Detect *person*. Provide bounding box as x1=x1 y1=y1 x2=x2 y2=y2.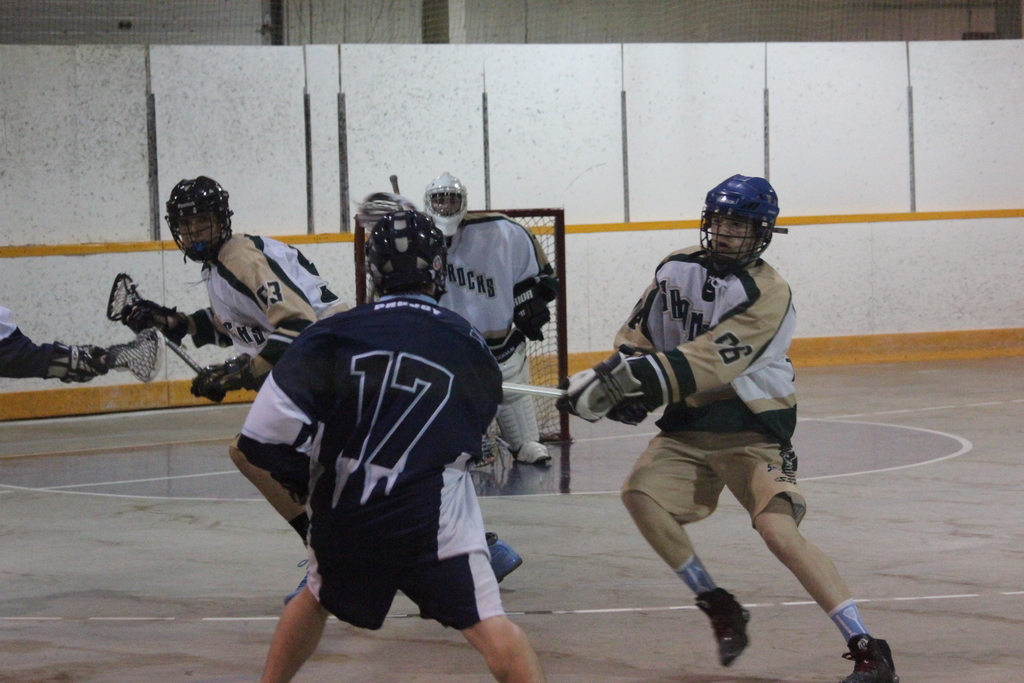
x1=557 y1=172 x2=894 y2=682.
